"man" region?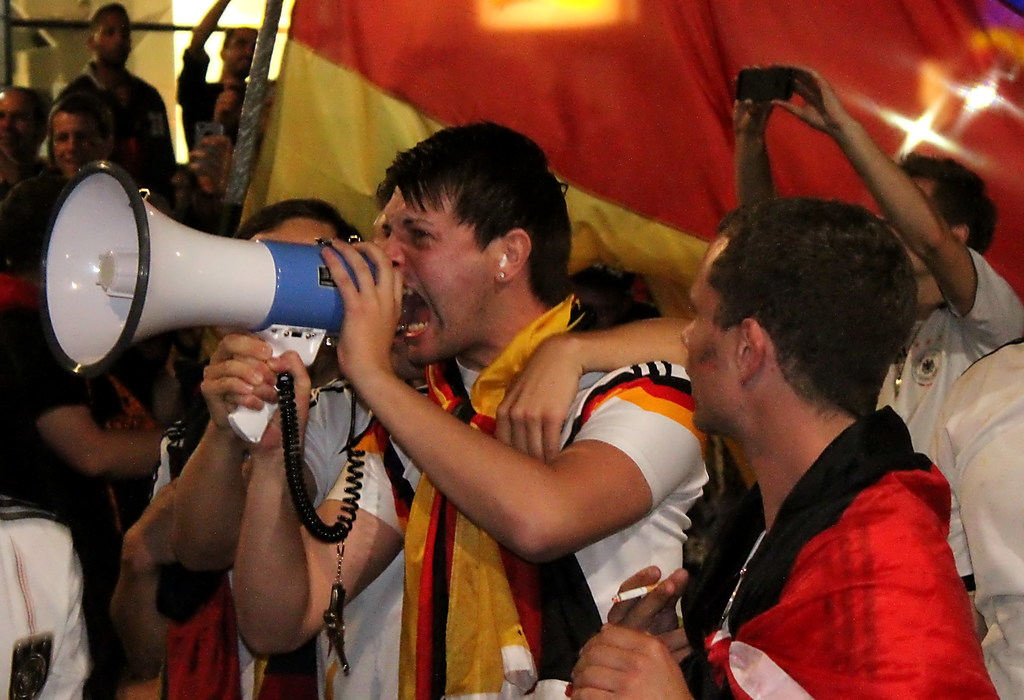
0/179/172/699
